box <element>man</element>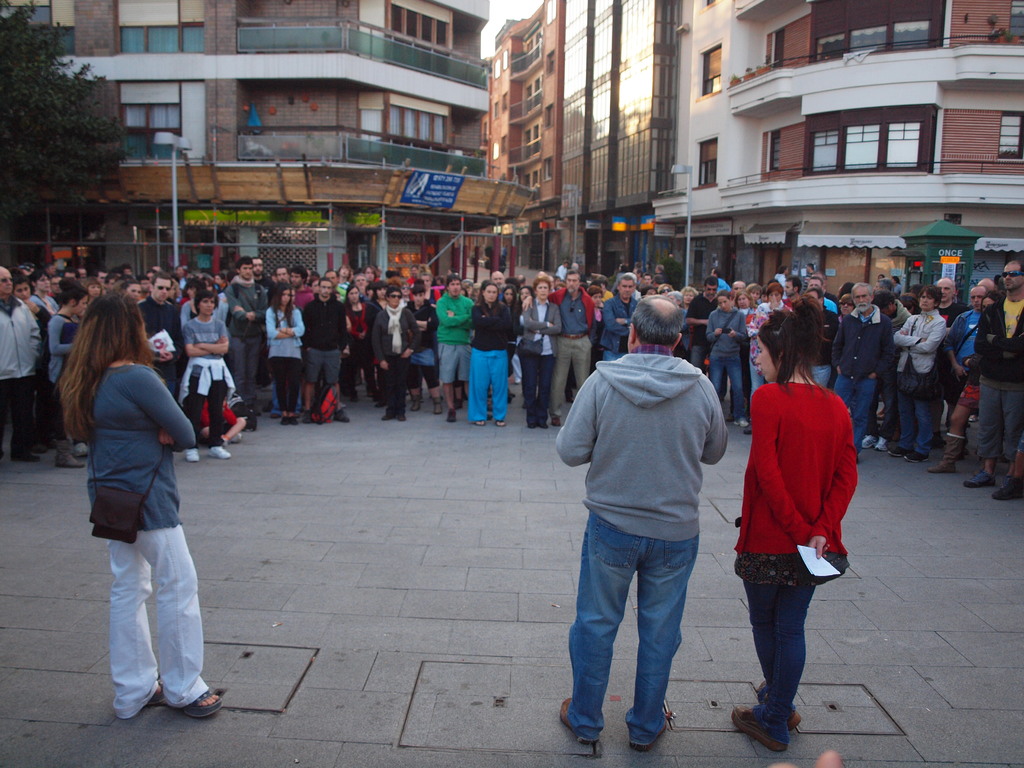
rect(829, 280, 892, 468)
